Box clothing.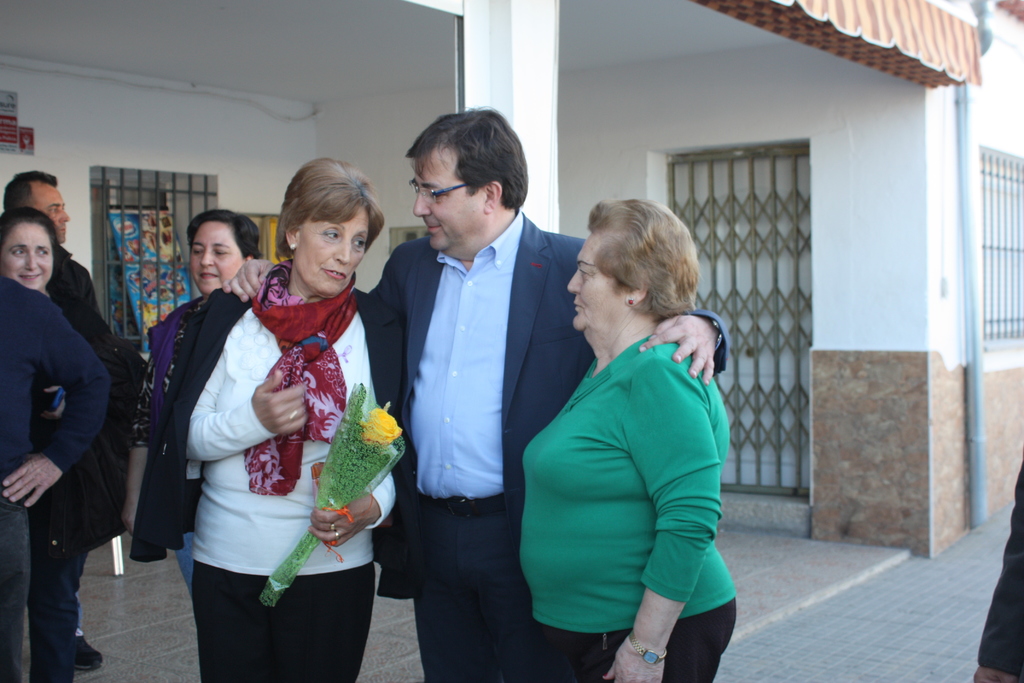
51, 259, 140, 648.
